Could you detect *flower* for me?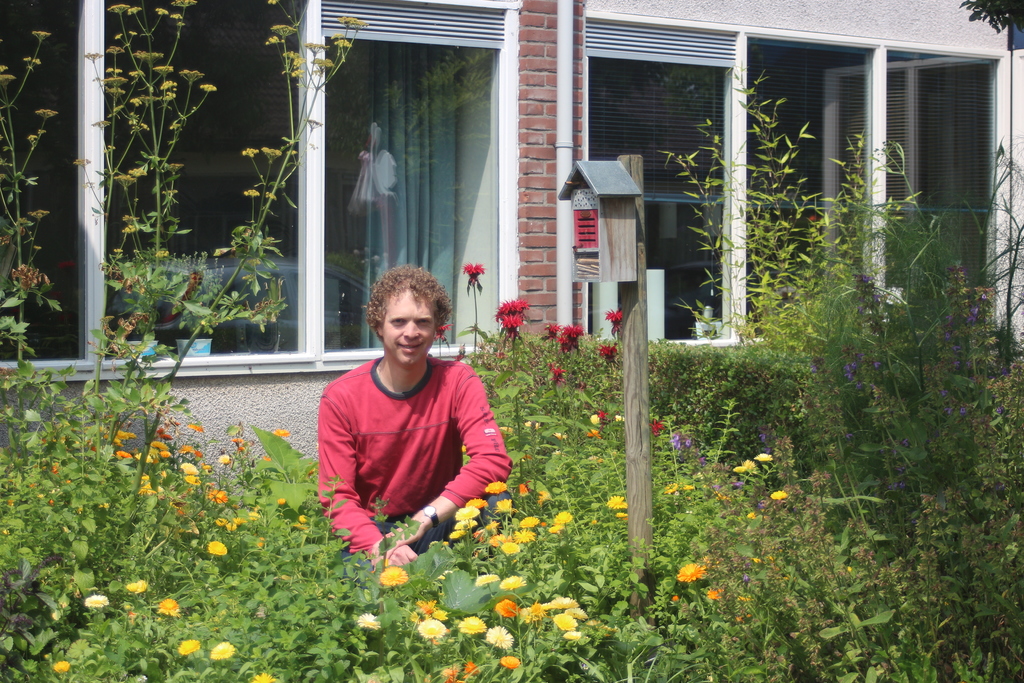
Detection result: <region>586, 409, 607, 427</region>.
